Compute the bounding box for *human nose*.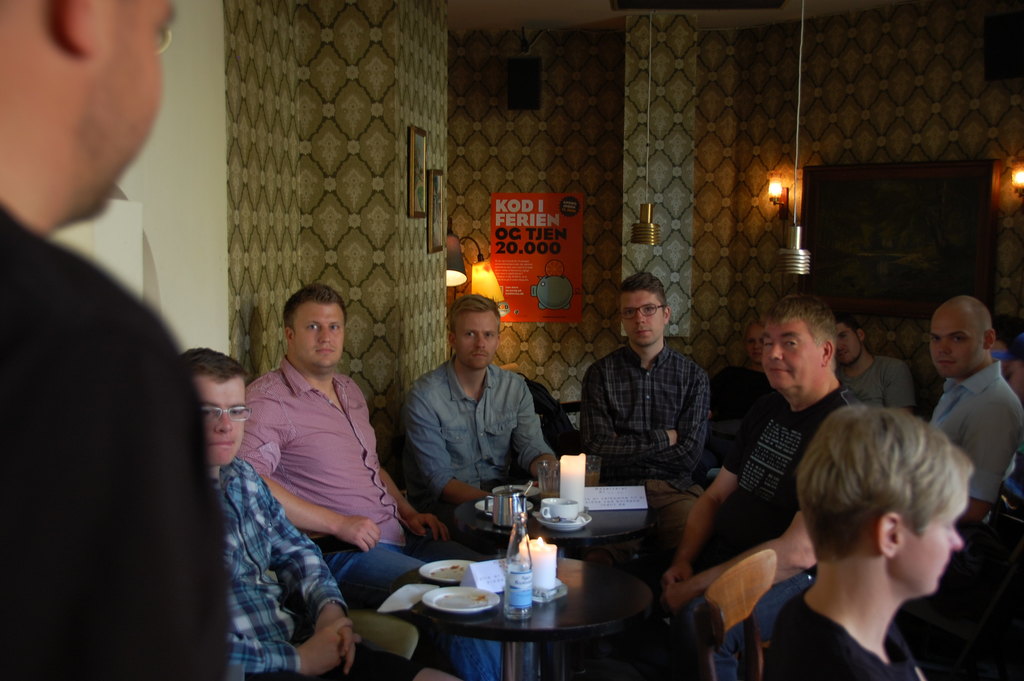
bbox=(214, 411, 230, 434).
